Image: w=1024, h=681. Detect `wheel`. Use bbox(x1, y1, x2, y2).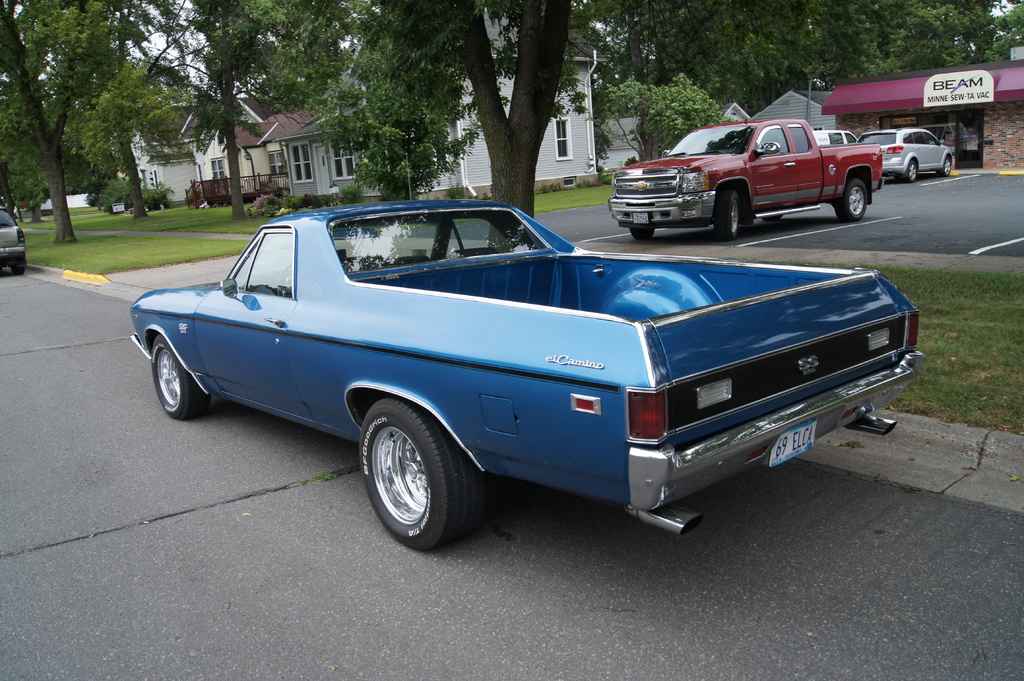
bbox(358, 396, 493, 553).
